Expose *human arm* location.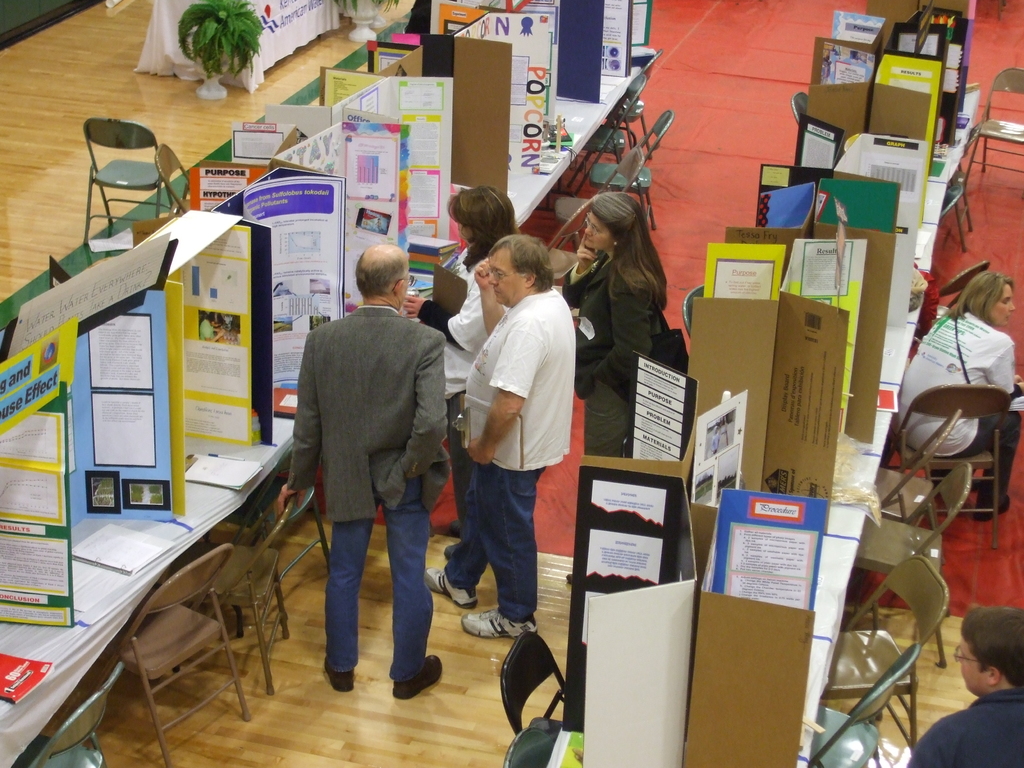
Exposed at BBox(470, 262, 500, 342).
